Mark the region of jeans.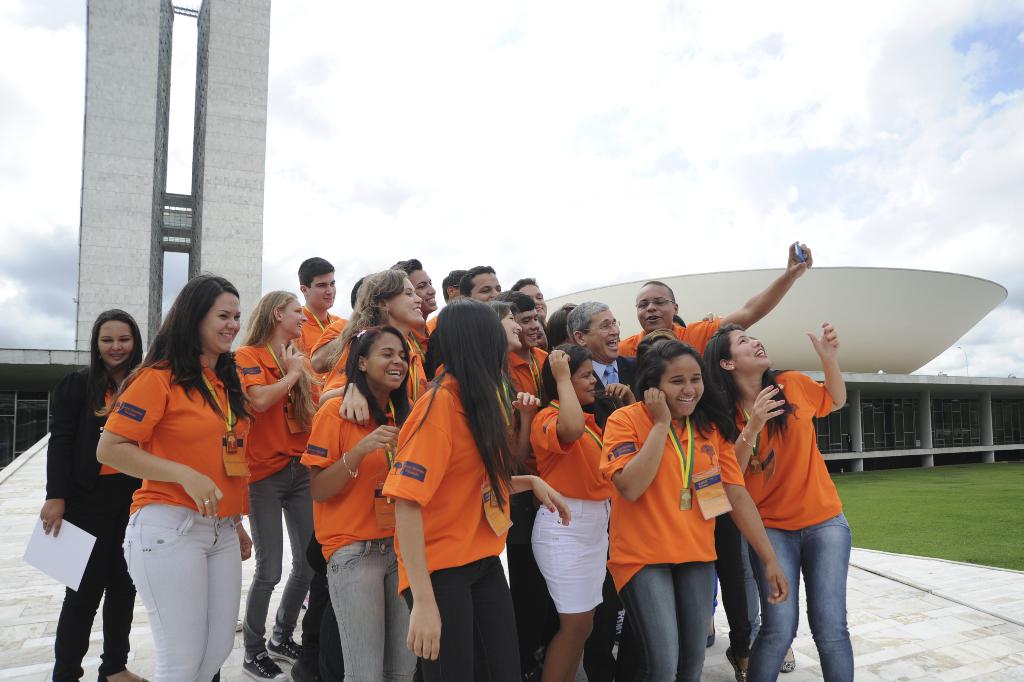
Region: {"left": 618, "top": 561, "right": 717, "bottom": 681}.
